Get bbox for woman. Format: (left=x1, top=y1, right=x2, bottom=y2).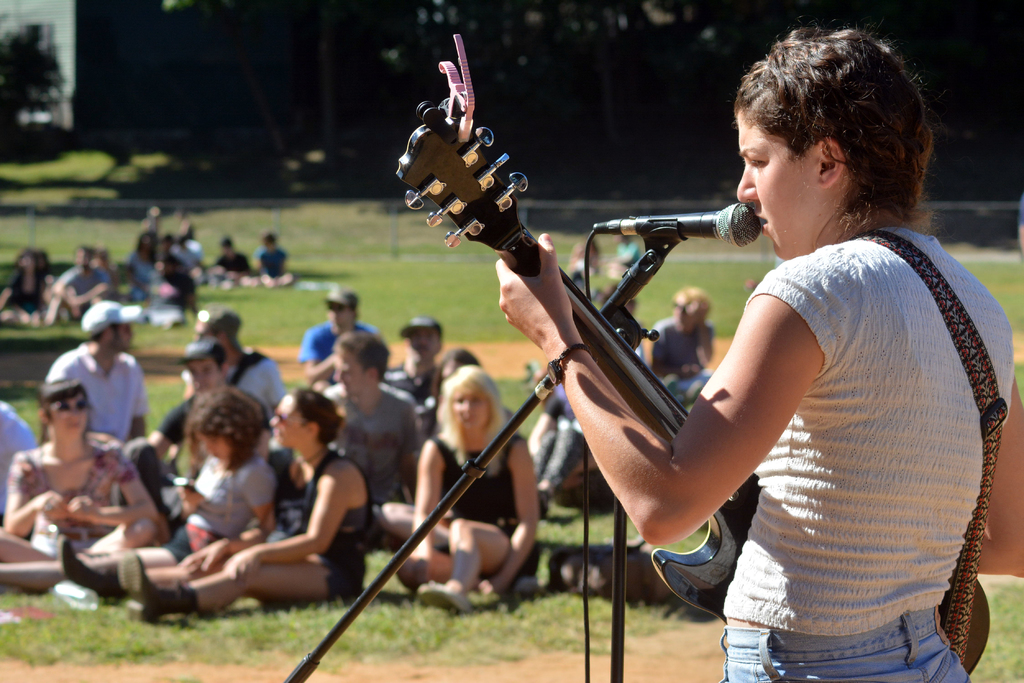
(left=0, top=241, right=76, bottom=318).
